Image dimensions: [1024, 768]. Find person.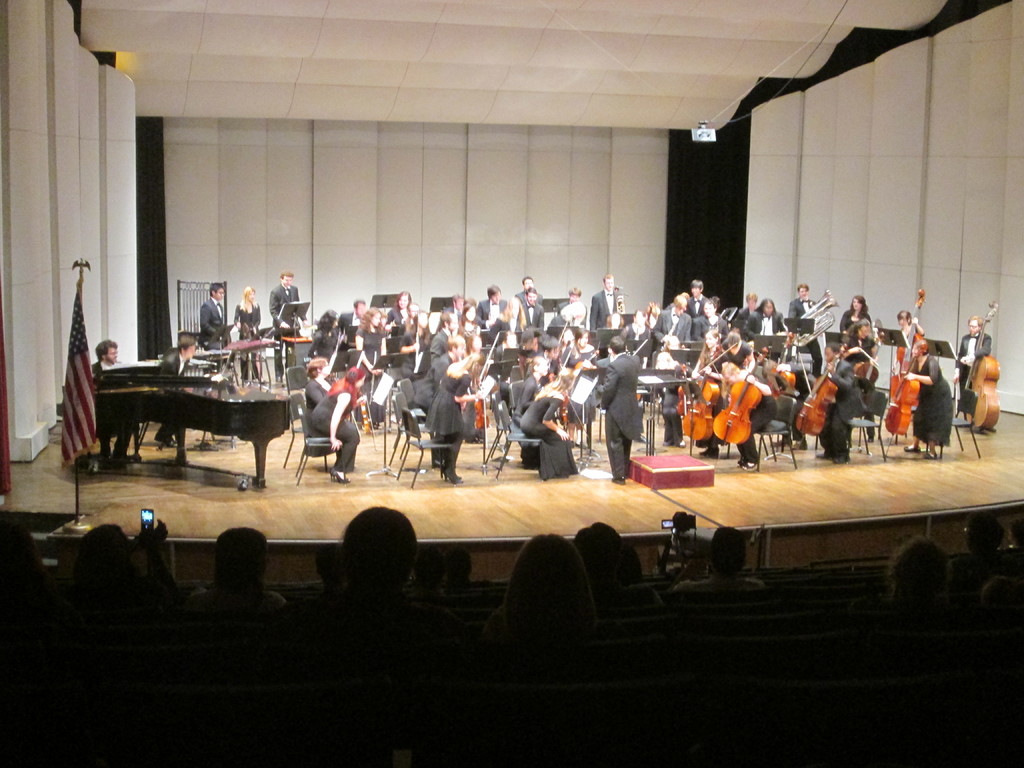
x1=904, y1=340, x2=954, y2=460.
